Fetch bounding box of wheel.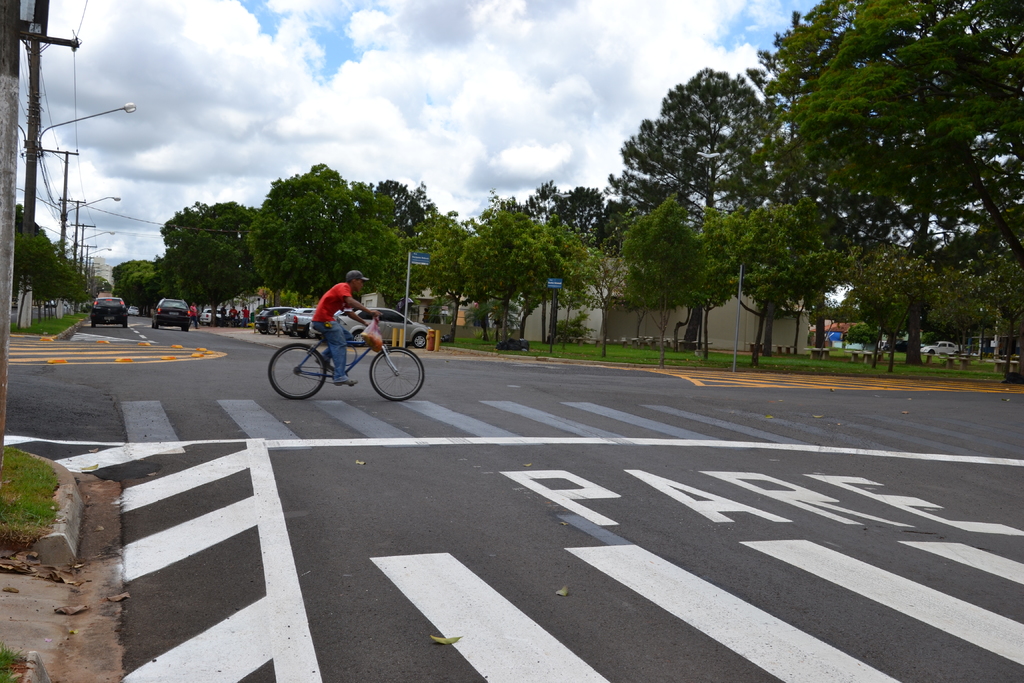
Bbox: [left=122, top=320, right=129, bottom=328].
